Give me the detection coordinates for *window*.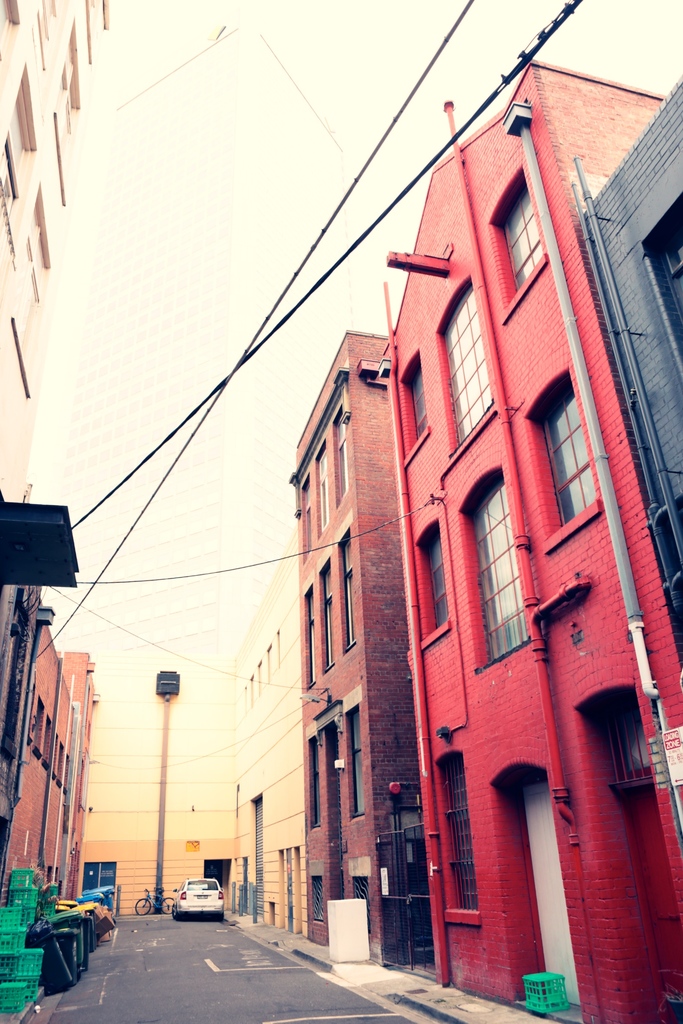
l=404, t=355, r=432, b=438.
